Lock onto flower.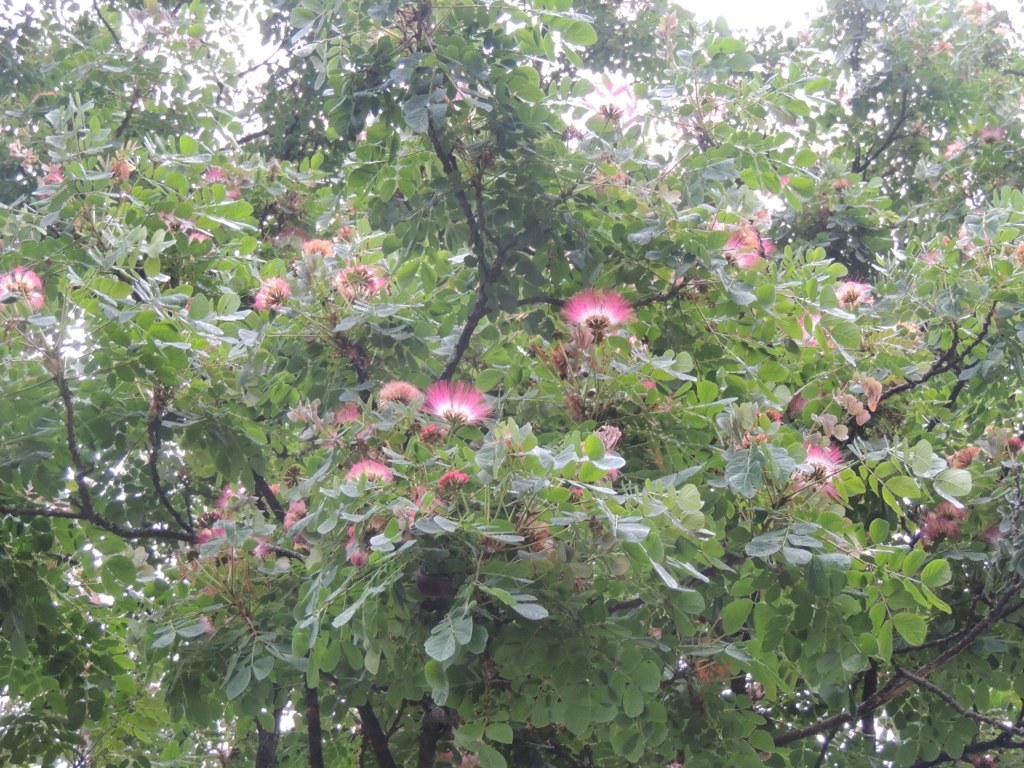
Locked: bbox=[32, 166, 70, 198].
